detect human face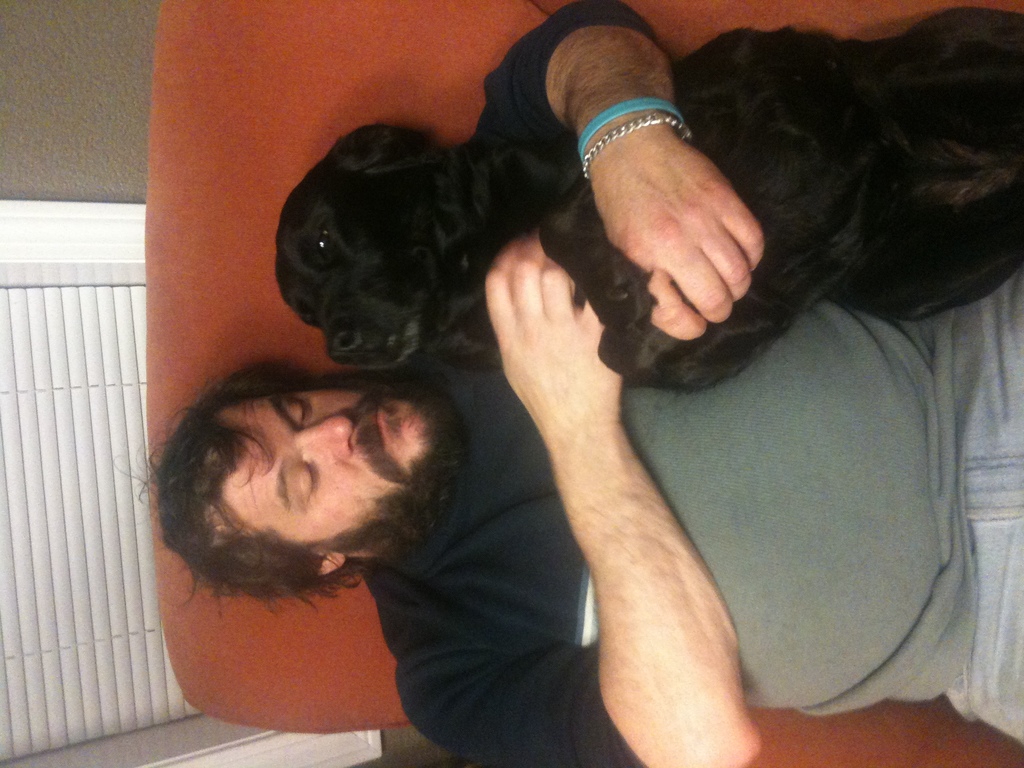
[214, 385, 433, 547]
